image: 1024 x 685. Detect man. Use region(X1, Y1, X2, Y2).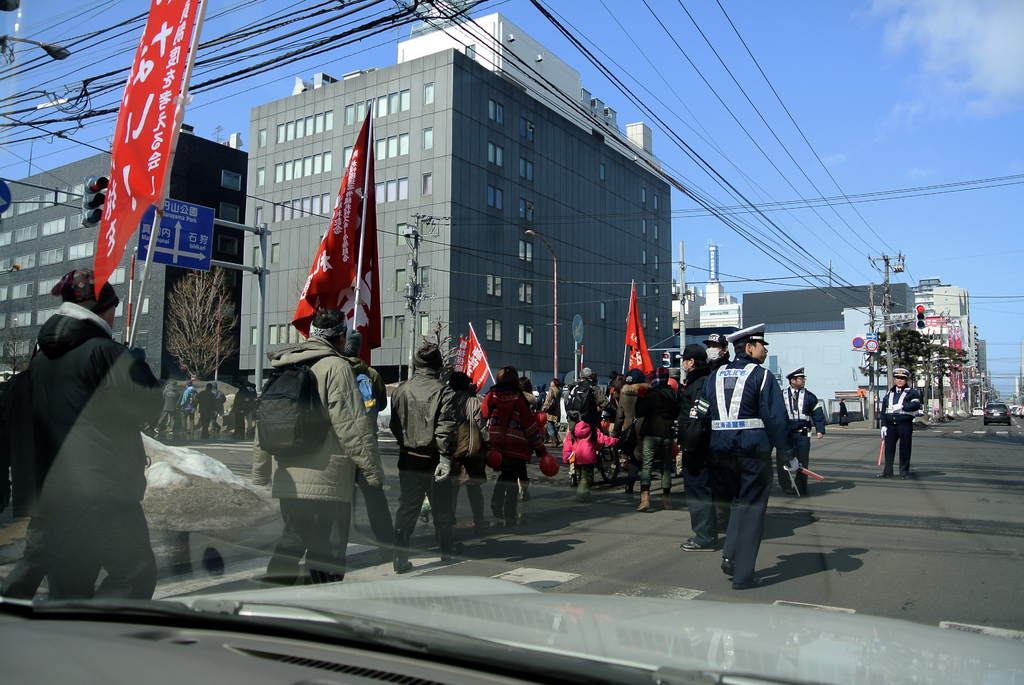
region(393, 341, 465, 570).
